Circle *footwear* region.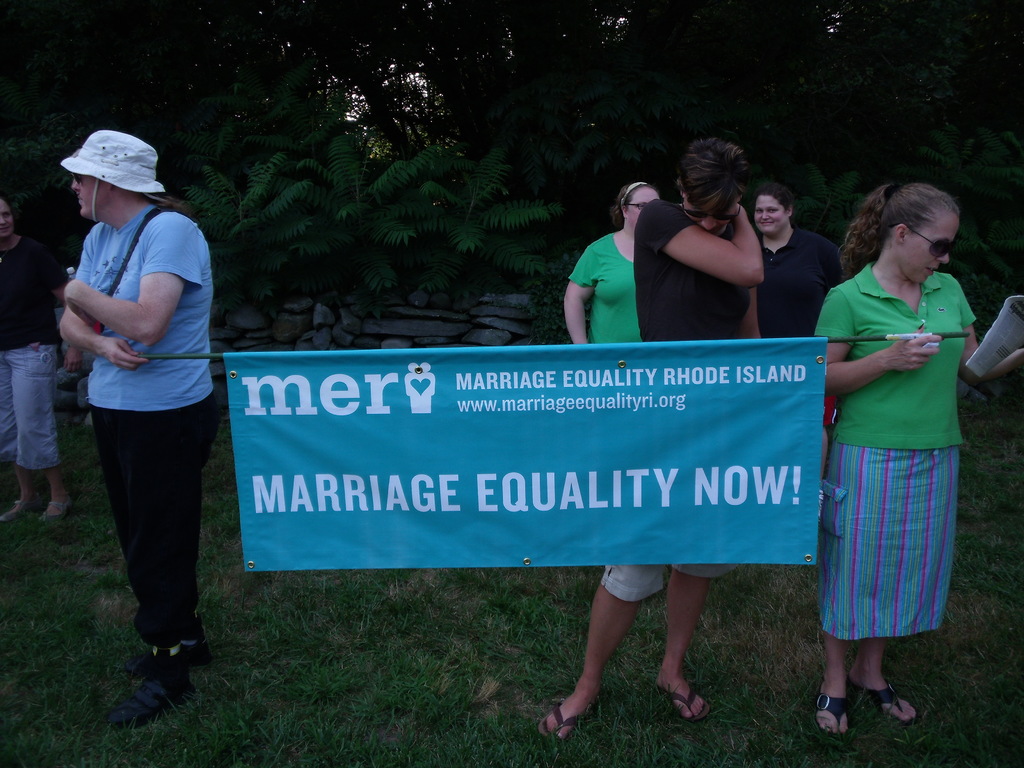
Region: (left=541, top=685, right=592, bottom=733).
